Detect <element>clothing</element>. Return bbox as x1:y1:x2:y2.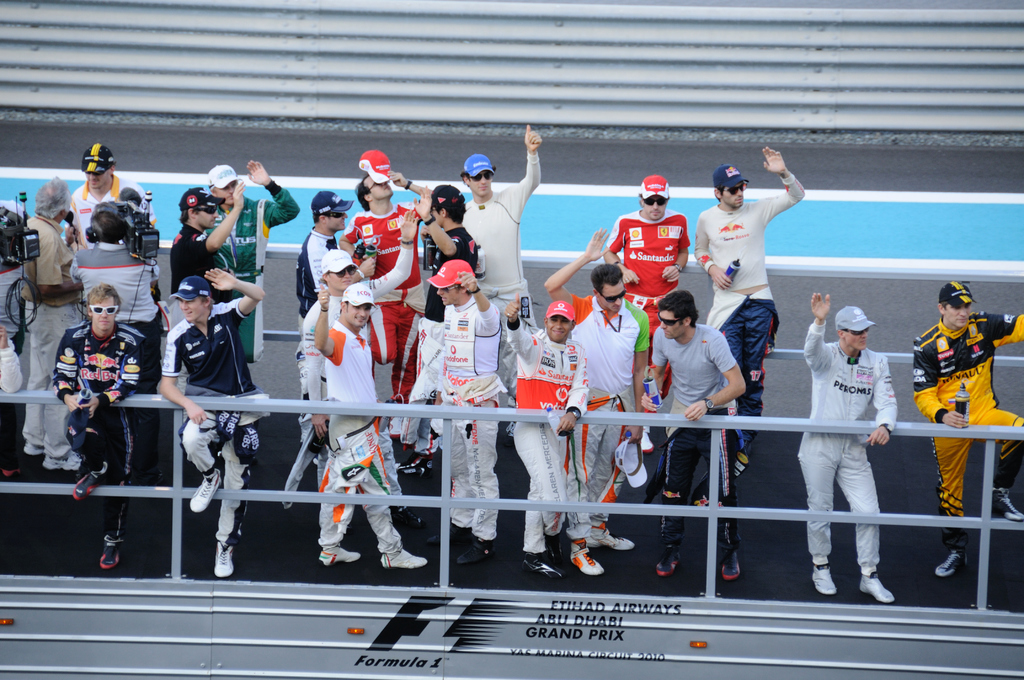
323:315:408:558.
